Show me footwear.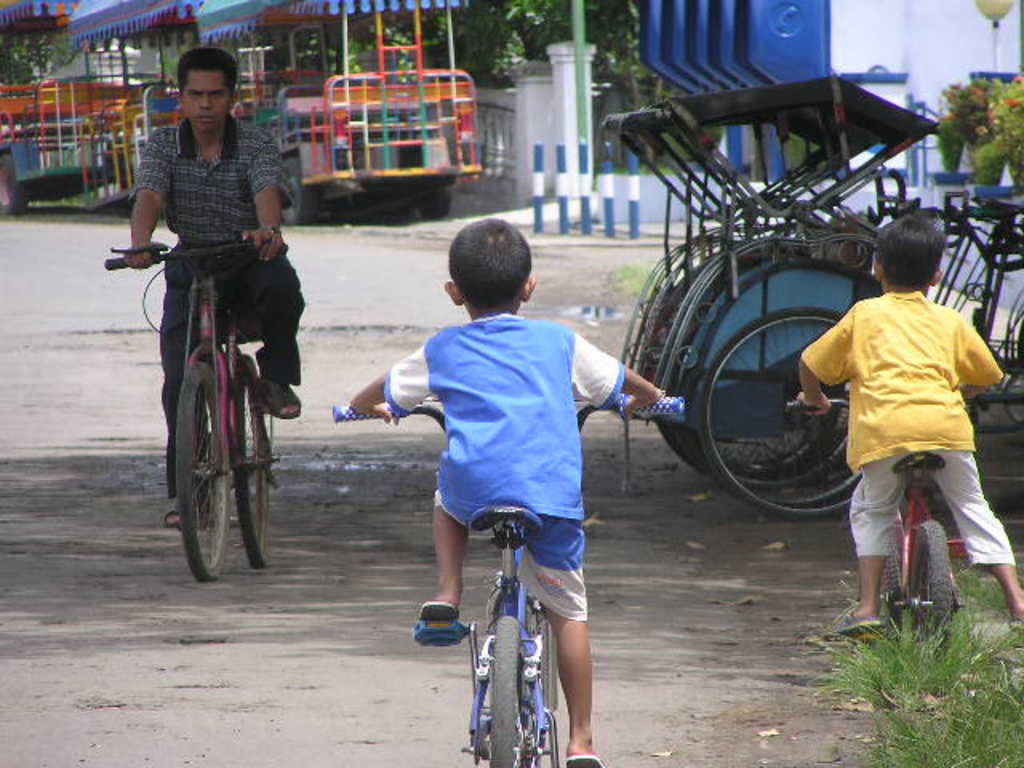
footwear is here: BBox(824, 606, 891, 642).
